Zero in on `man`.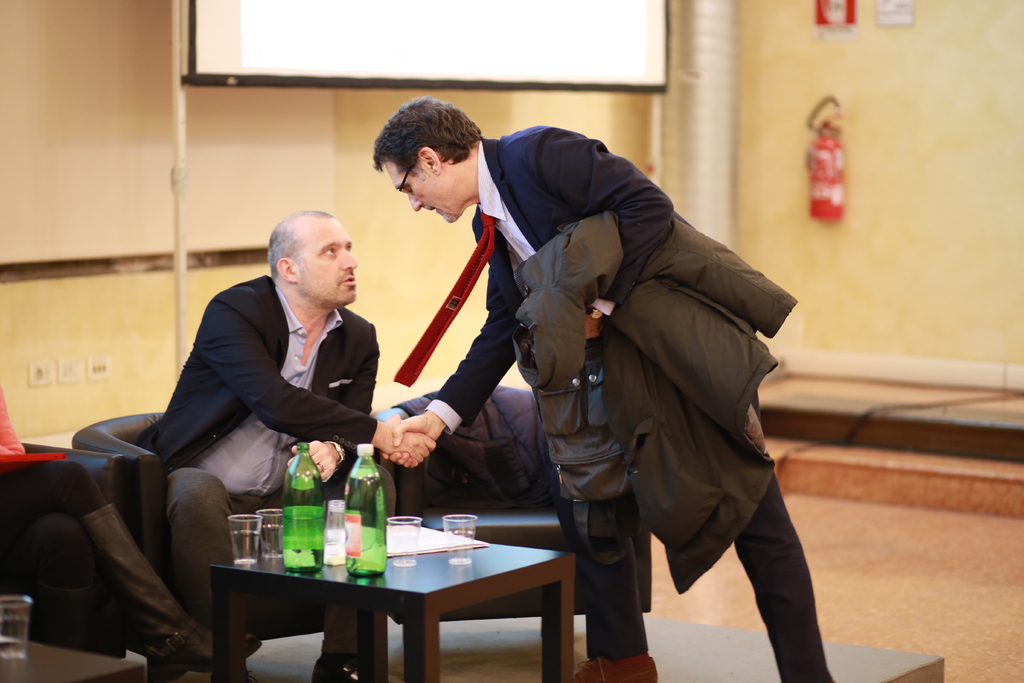
Zeroed in: bbox=[380, 110, 804, 662].
